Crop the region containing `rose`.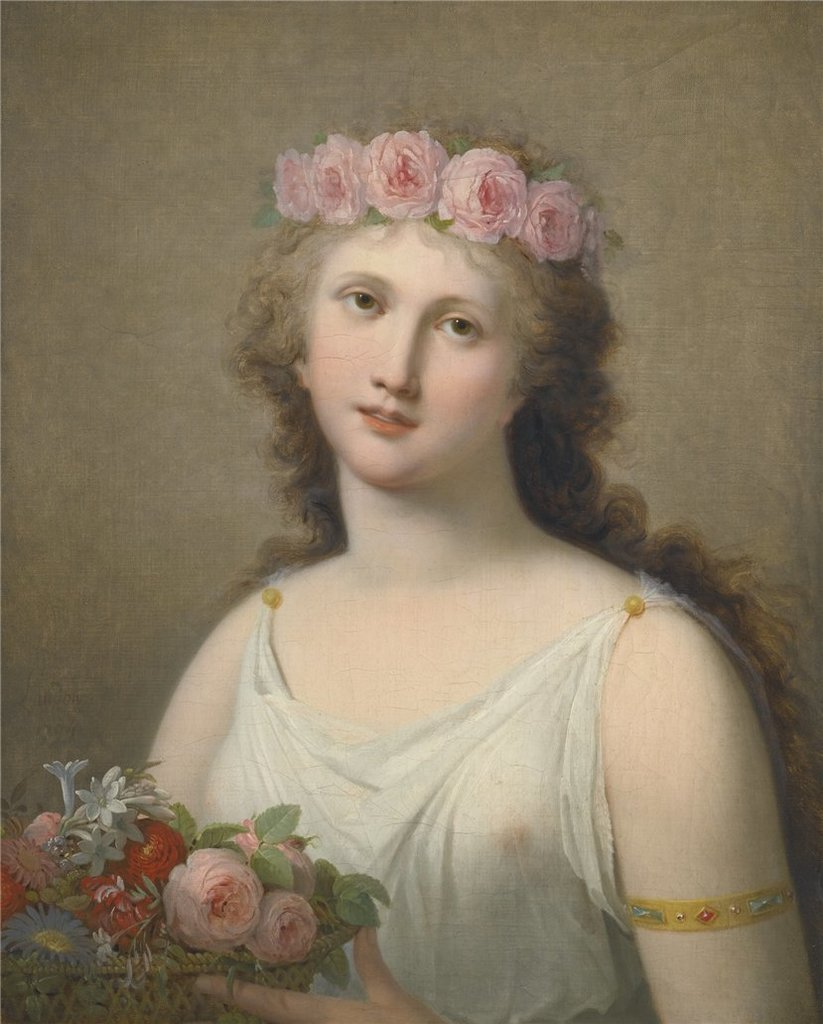
Crop region: bbox=[272, 148, 319, 228].
